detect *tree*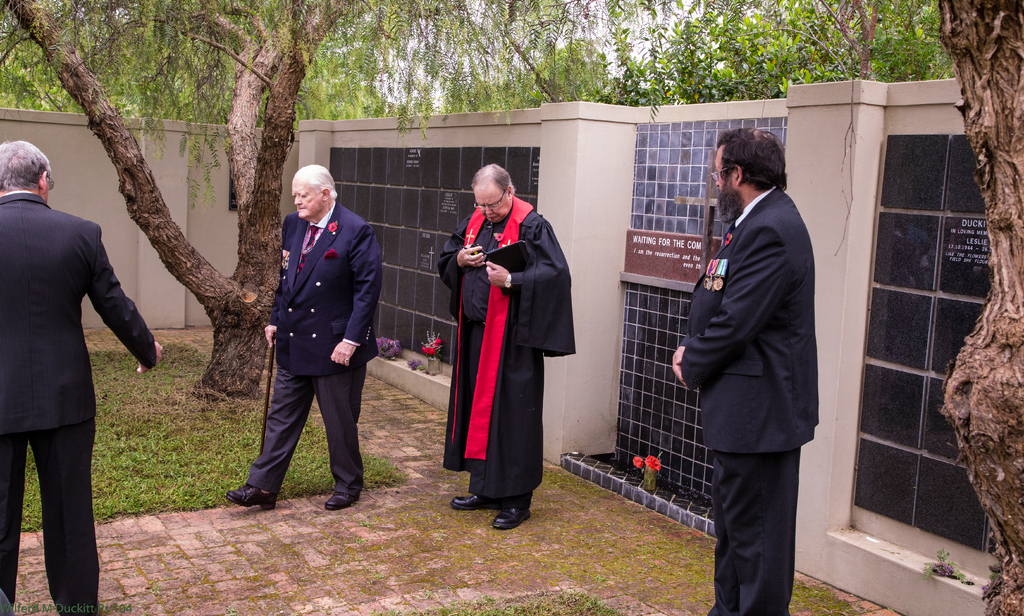
left=797, top=0, right=922, bottom=95
